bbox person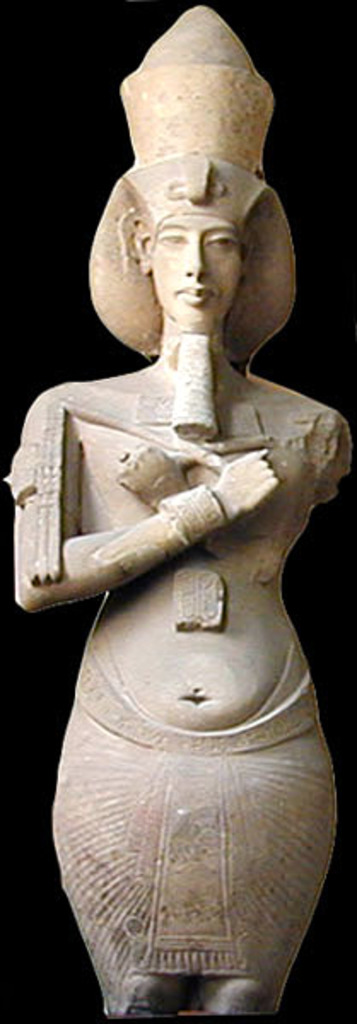
[left=3, top=7, right=354, bottom=1022]
